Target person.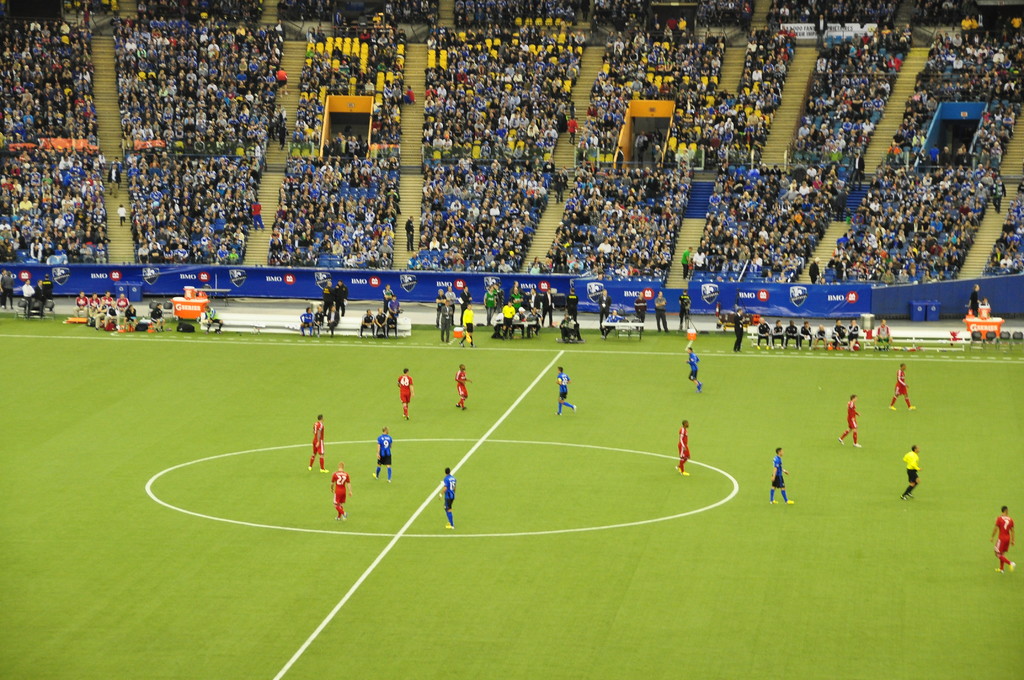
Target region: (555,370,579,416).
